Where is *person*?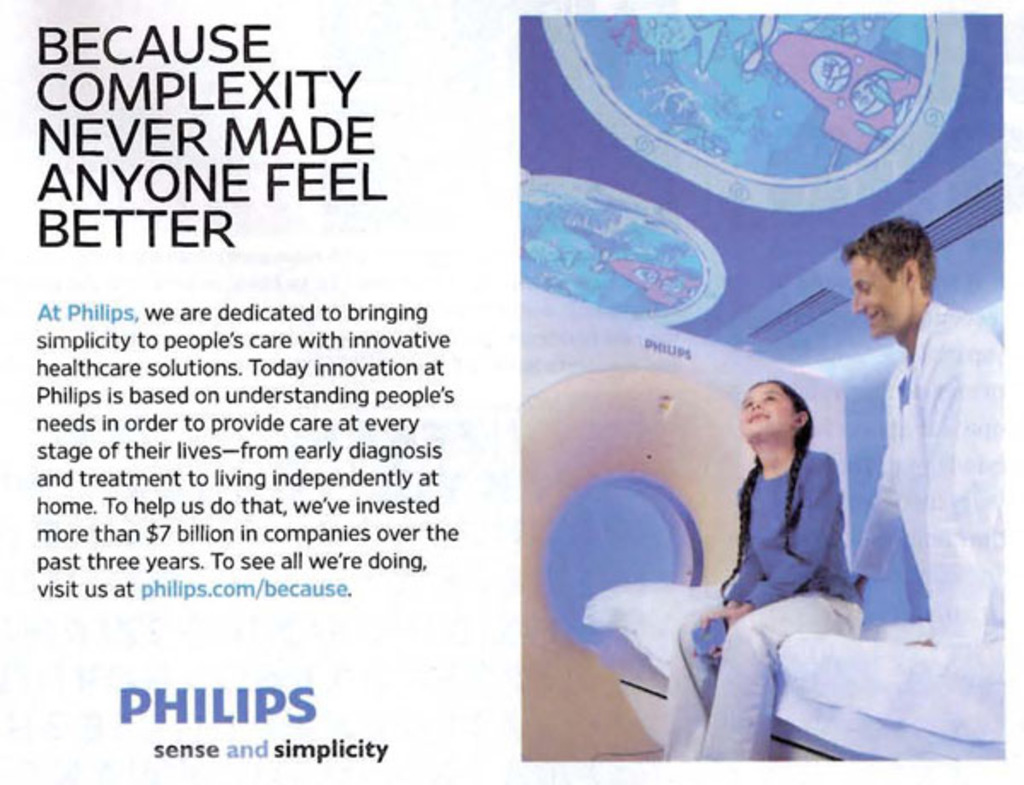
659/381/867/765.
